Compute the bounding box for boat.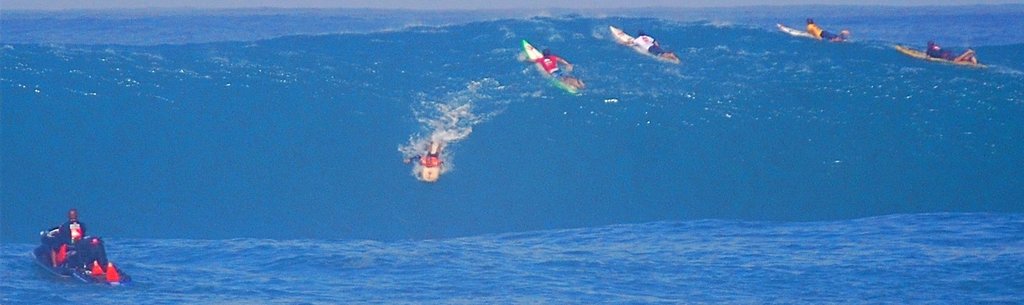
x1=422, y1=145, x2=439, y2=180.
